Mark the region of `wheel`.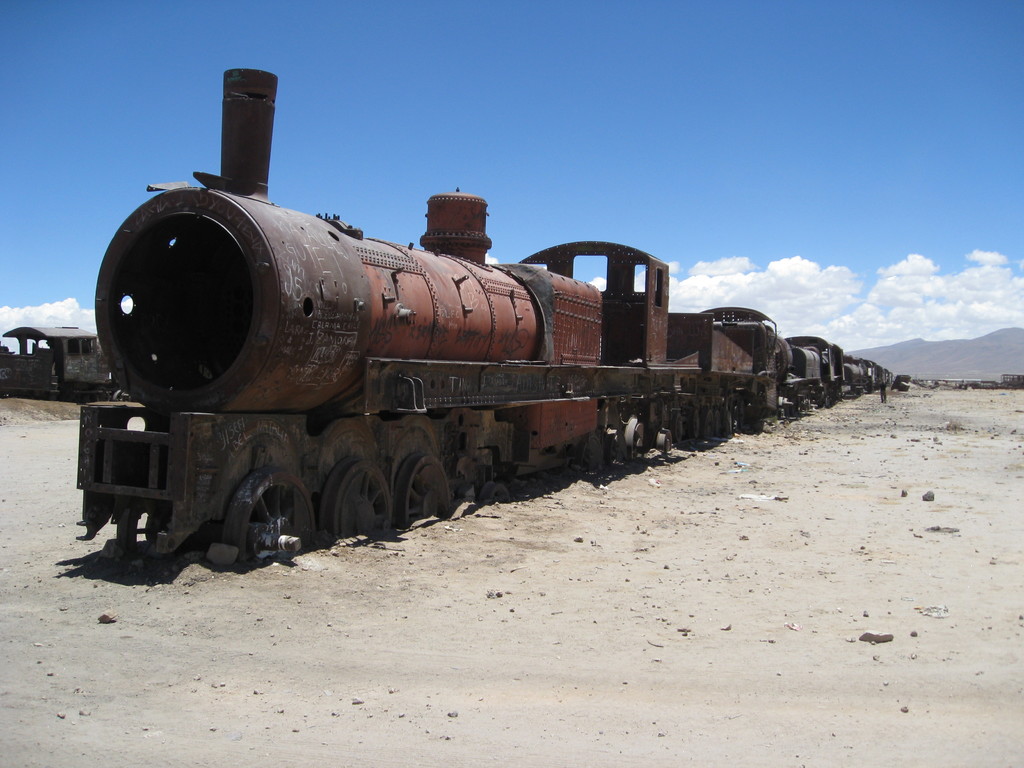
Region: 397 443 453 525.
